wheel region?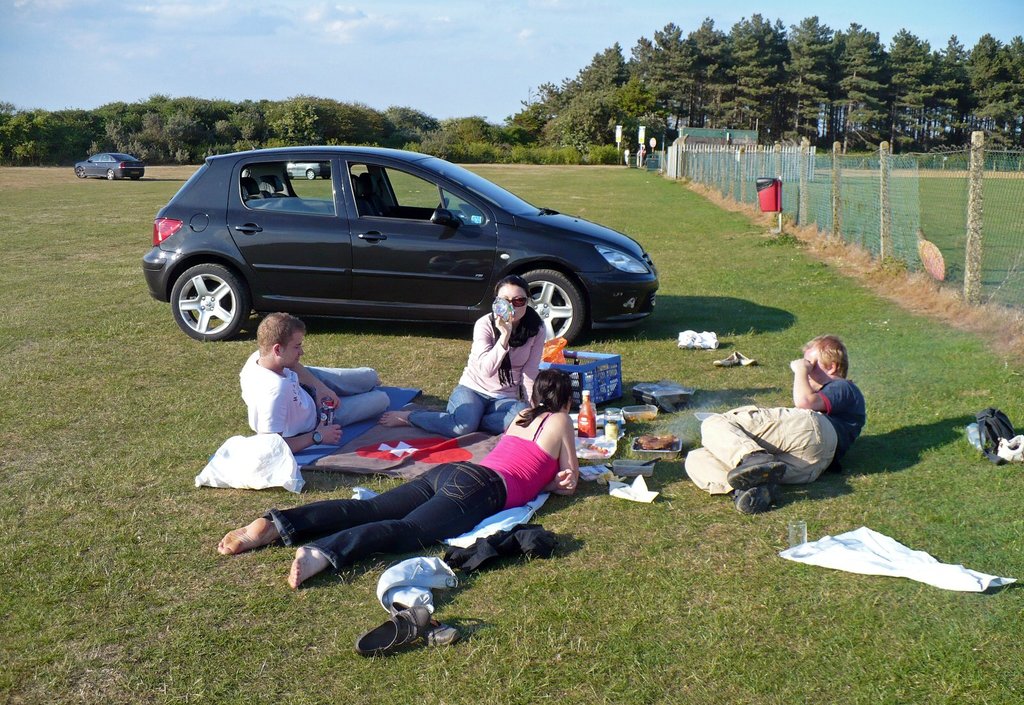
l=427, t=194, r=453, b=221
